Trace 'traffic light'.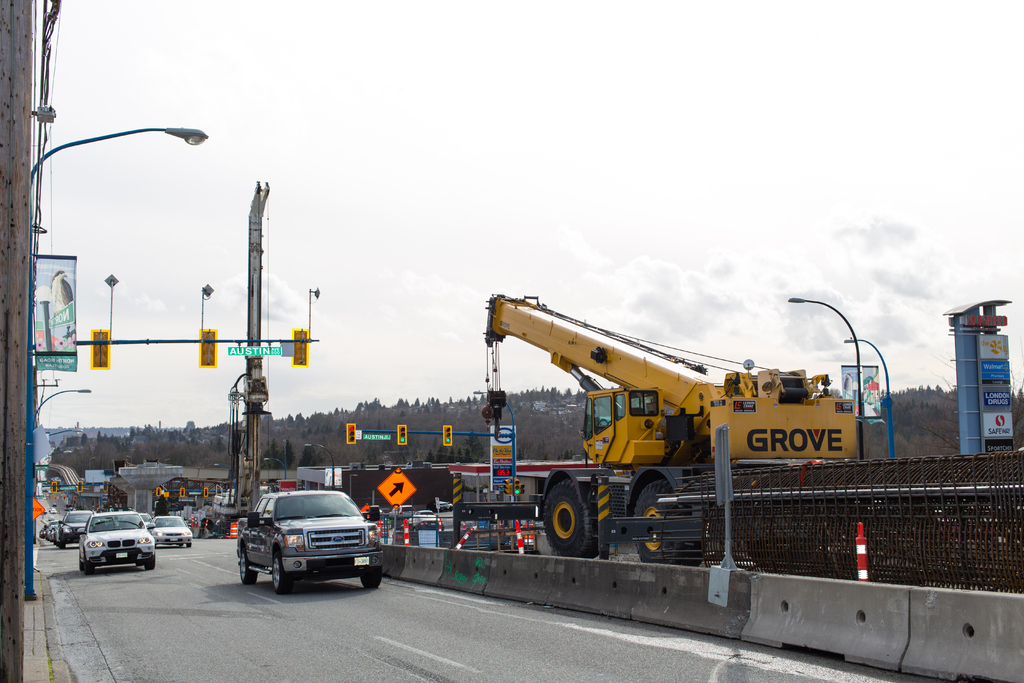
Traced to {"x1": 155, "y1": 487, "x2": 161, "y2": 497}.
